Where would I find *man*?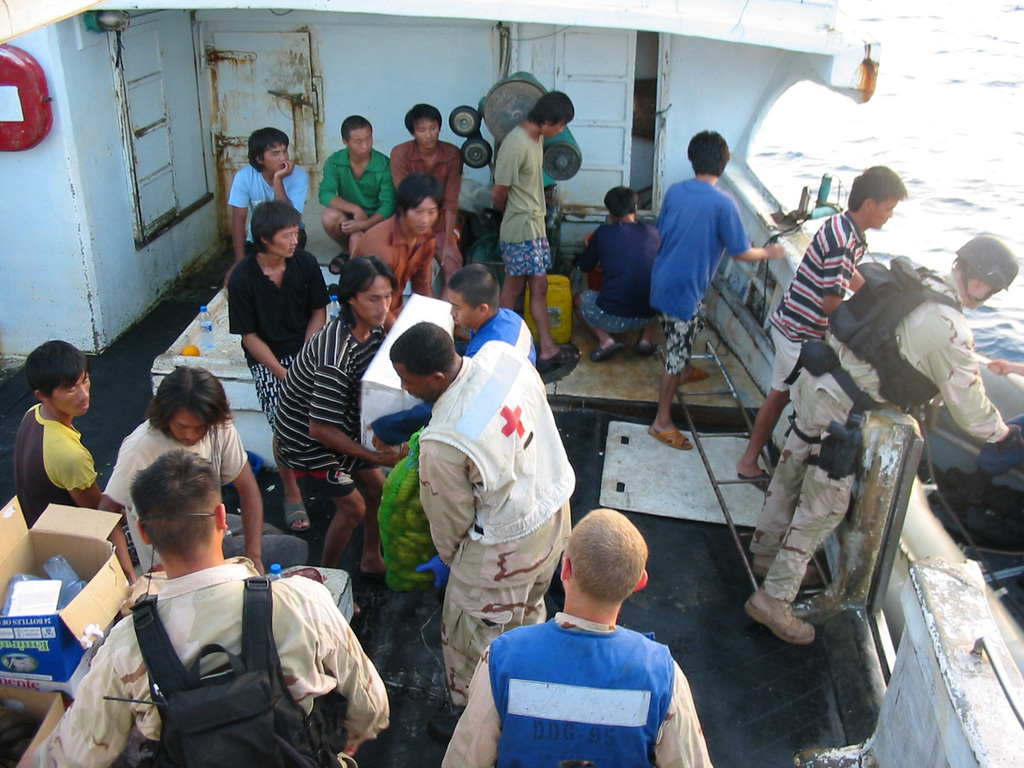
At locate(263, 257, 411, 613).
